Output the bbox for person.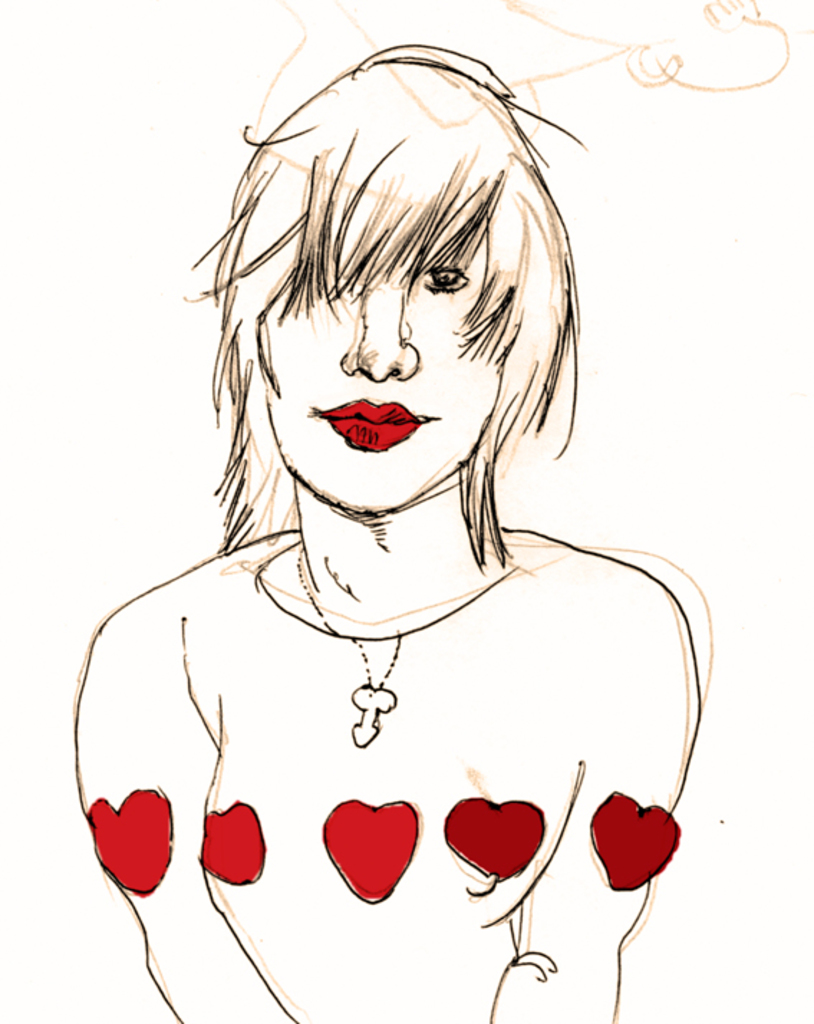
locate(67, 53, 732, 1007).
